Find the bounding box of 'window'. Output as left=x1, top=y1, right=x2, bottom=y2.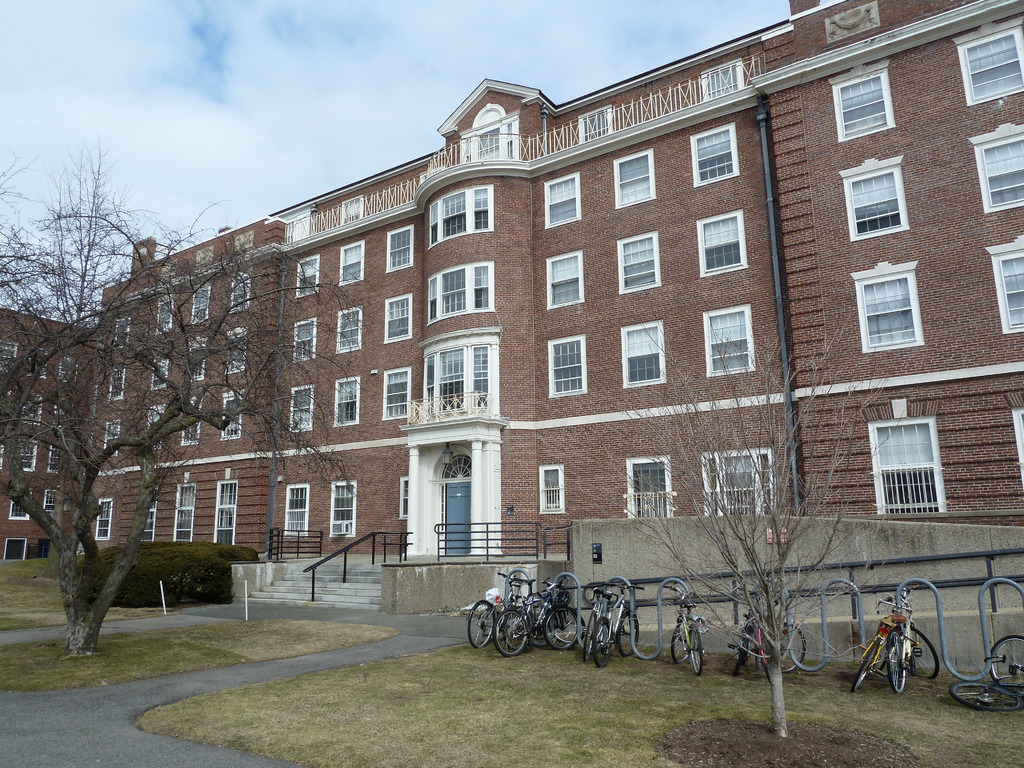
left=109, top=369, right=123, bottom=399.
